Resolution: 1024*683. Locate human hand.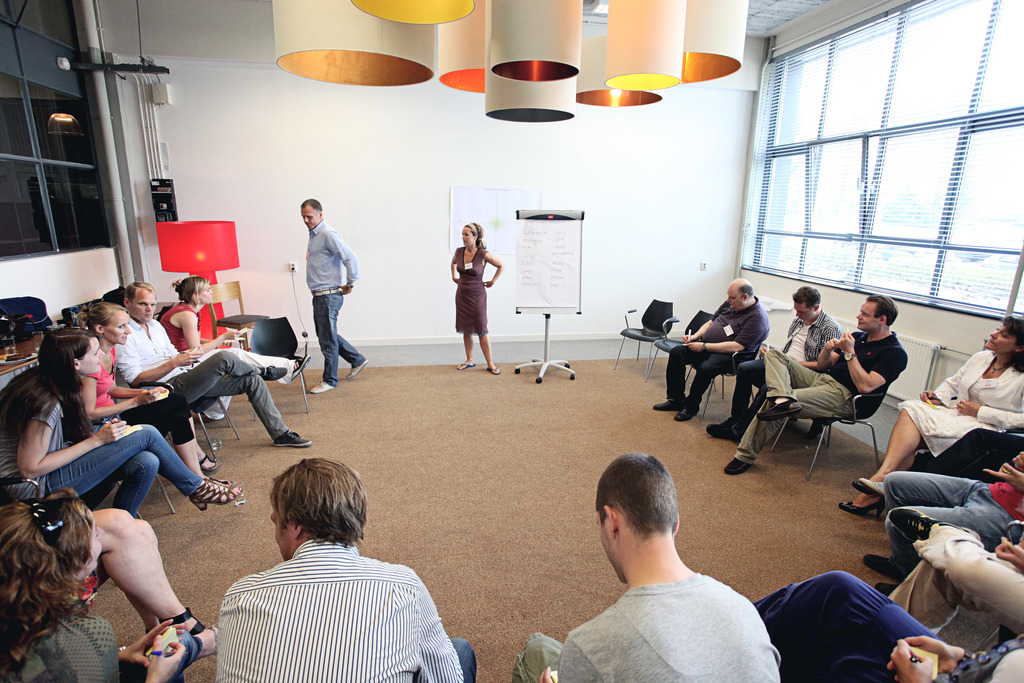
{"x1": 1011, "y1": 453, "x2": 1023, "y2": 472}.
